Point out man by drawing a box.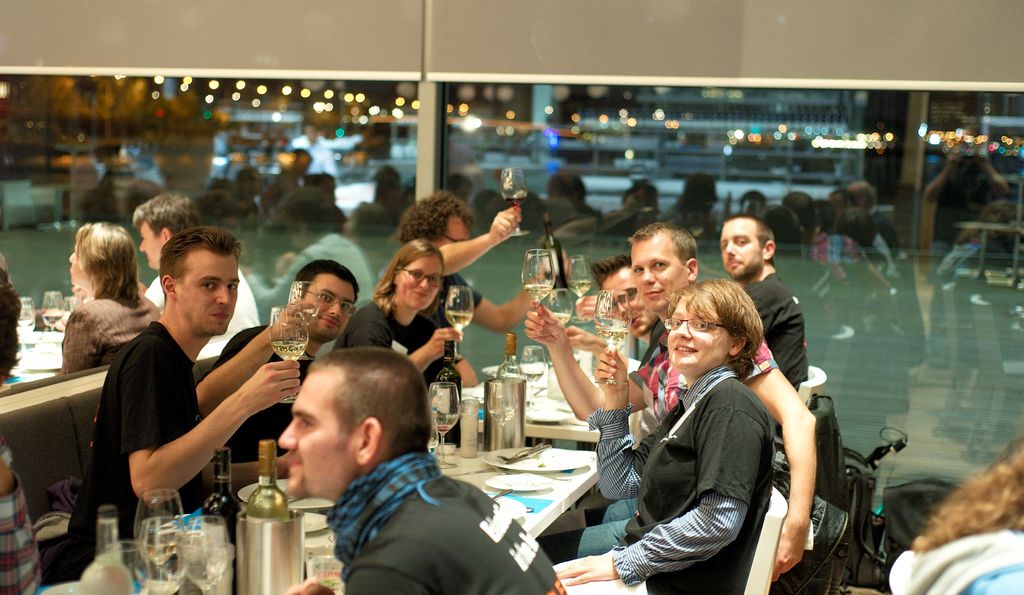
<bbox>68, 225, 303, 540</bbox>.
